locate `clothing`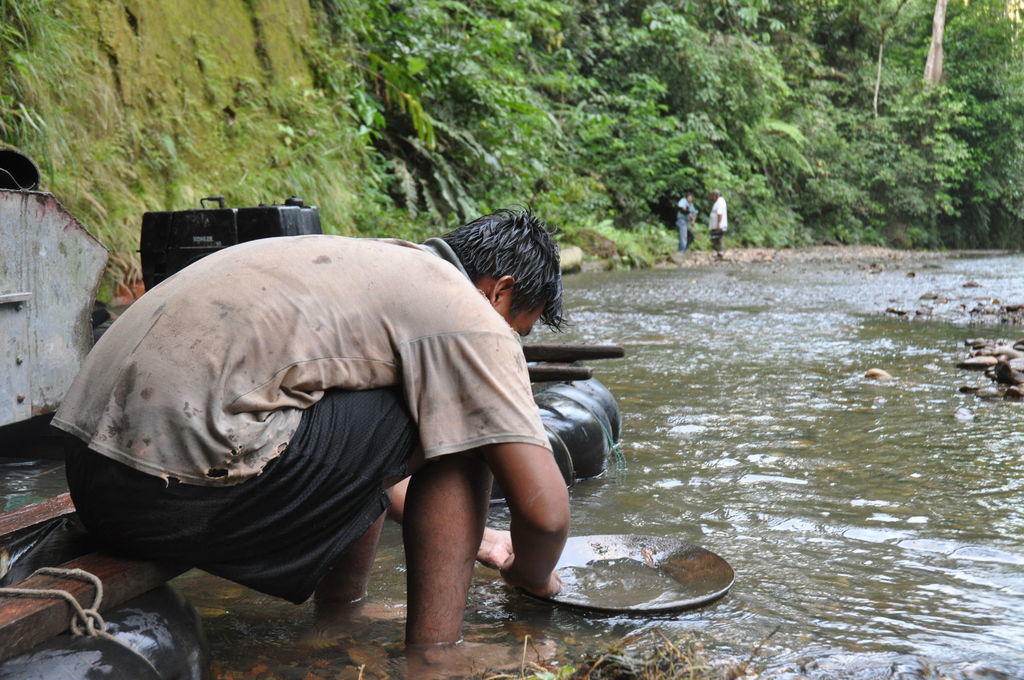
bbox=[707, 199, 732, 252]
